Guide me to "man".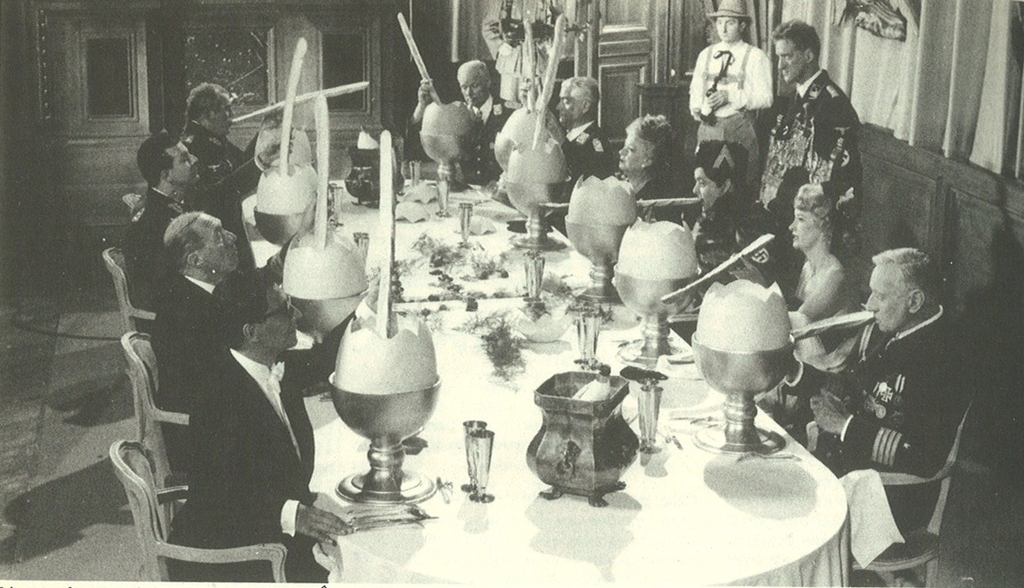
Guidance: {"left": 642, "top": 164, "right": 781, "bottom": 318}.
